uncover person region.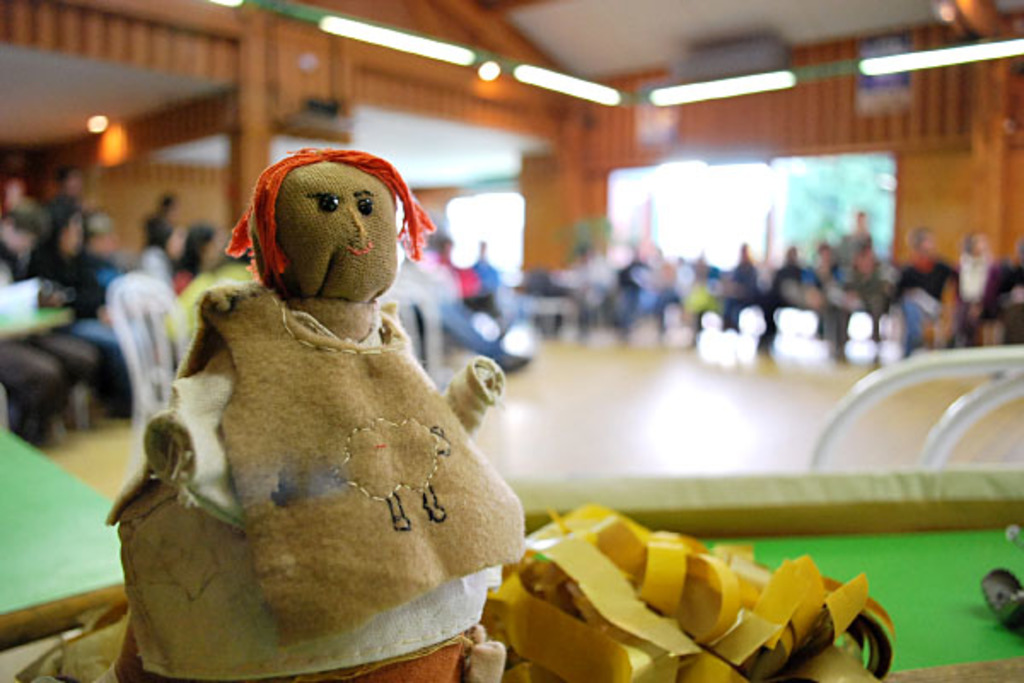
Uncovered: (177, 150, 515, 640).
